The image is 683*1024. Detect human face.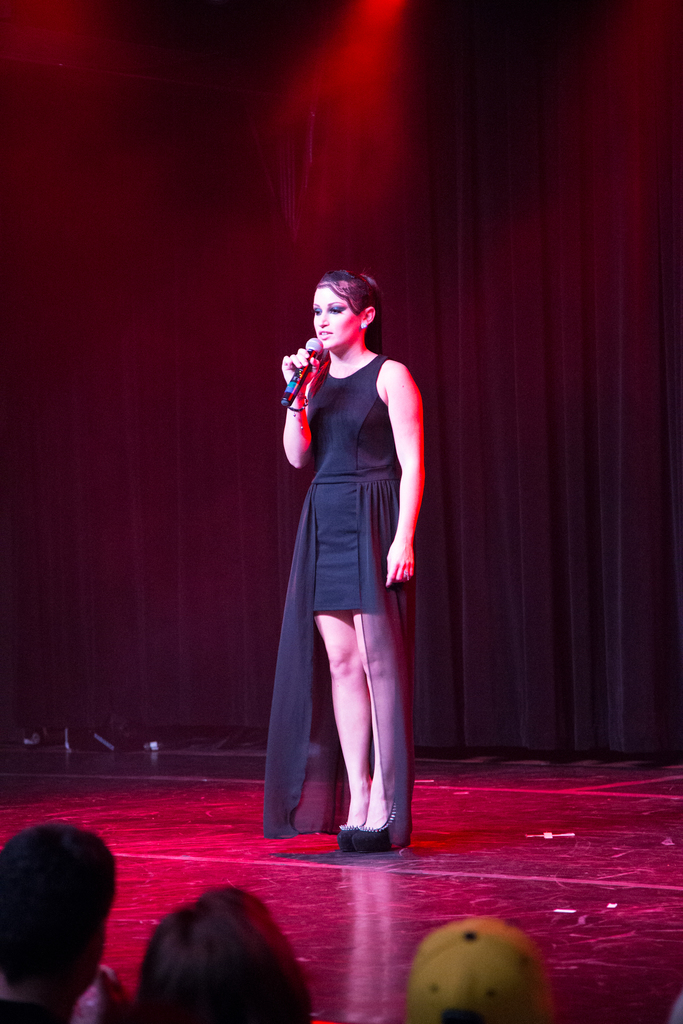
Detection: <region>311, 283, 365, 348</region>.
